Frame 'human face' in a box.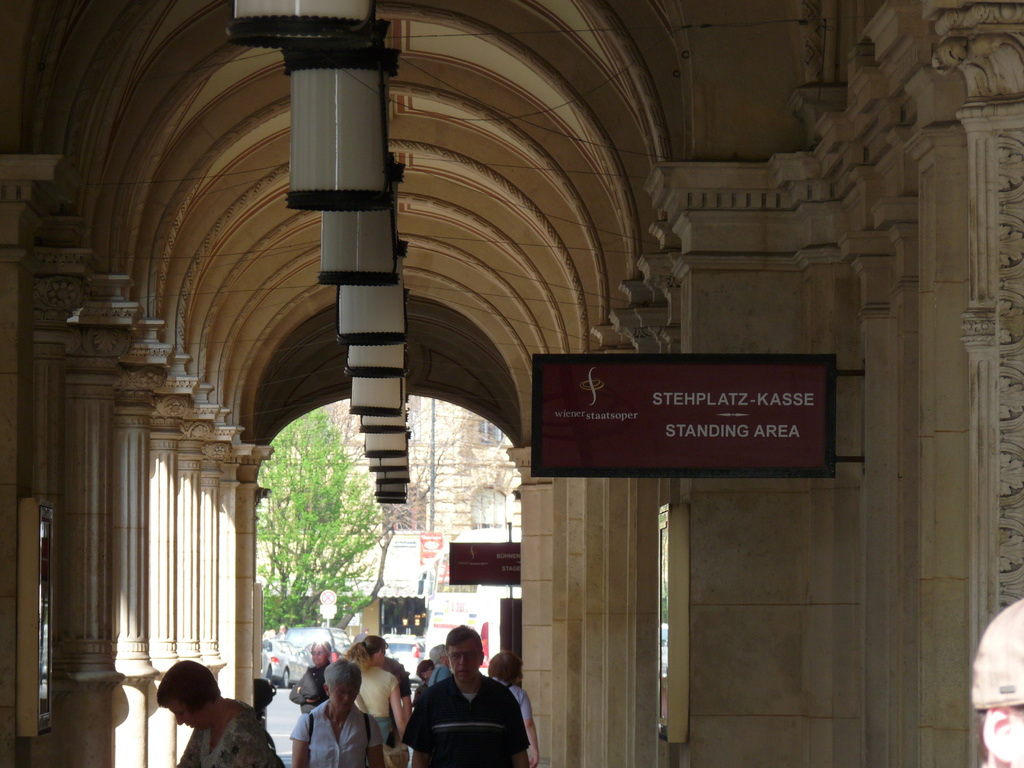
pyautogui.locateOnScreen(331, 687, 358, 717).
